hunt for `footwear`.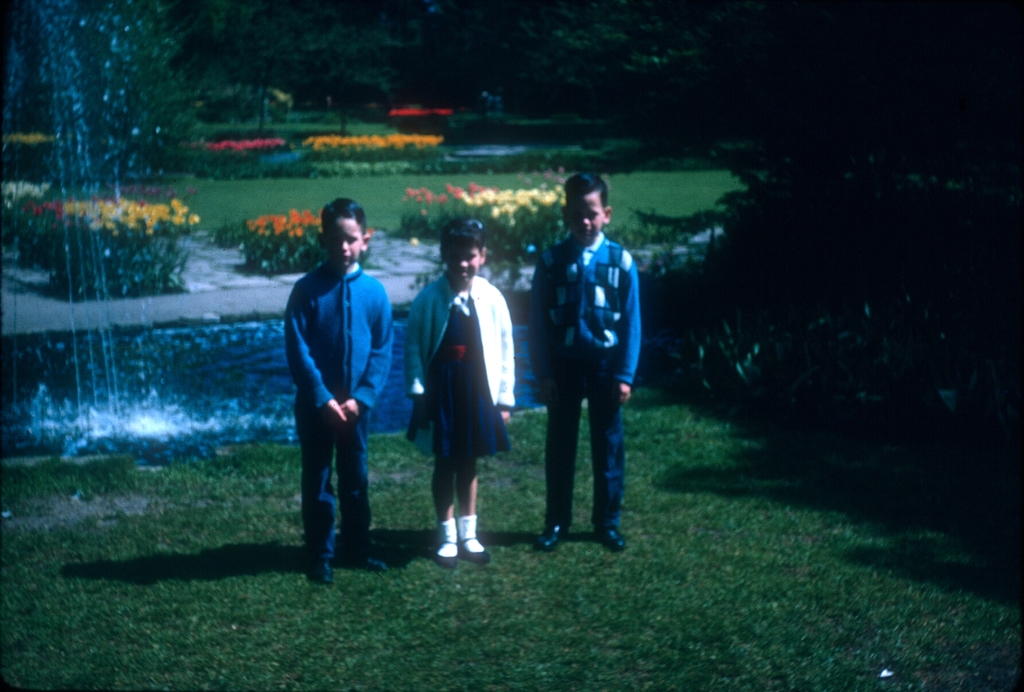
Hunted down at (left=538, top=527, right=567, bottom=547).
